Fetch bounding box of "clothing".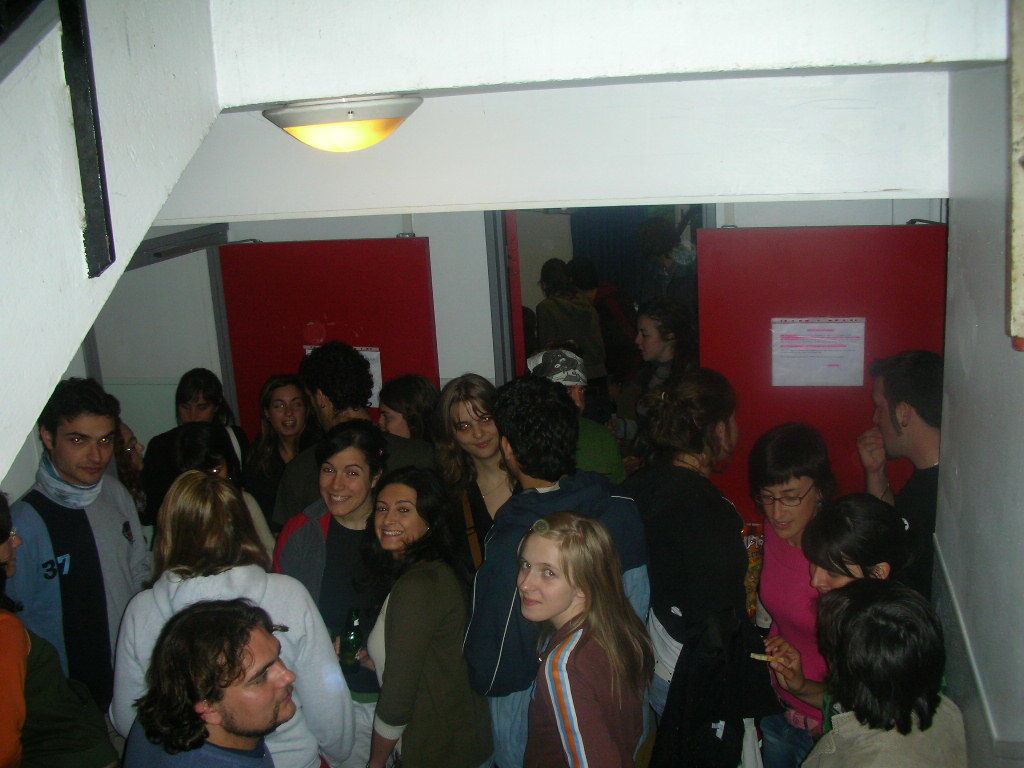
Bbox: (left=360, top=550, right=493, bottom=767).
